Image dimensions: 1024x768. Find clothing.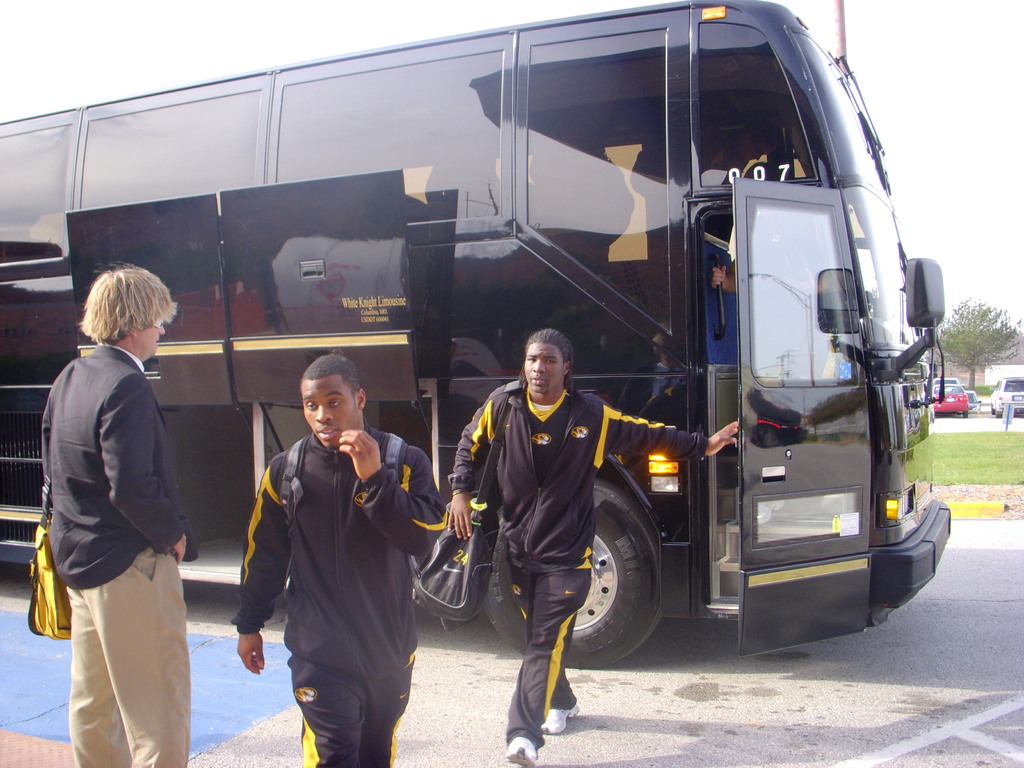
box(497, 557, 583, 736).
